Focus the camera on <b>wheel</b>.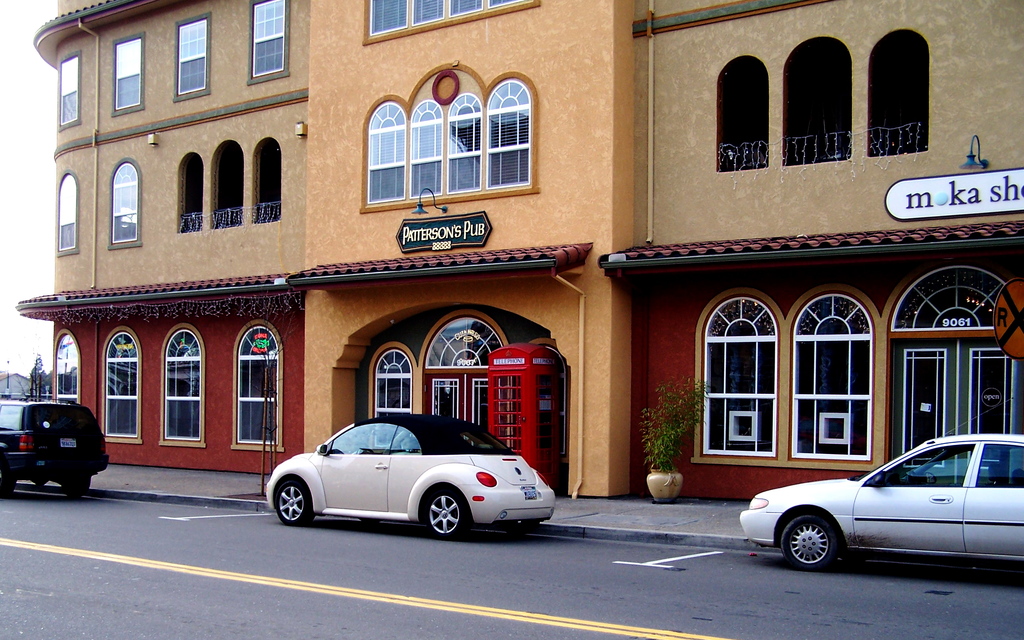
Focus region: detection(277, 473, 317, 527).
